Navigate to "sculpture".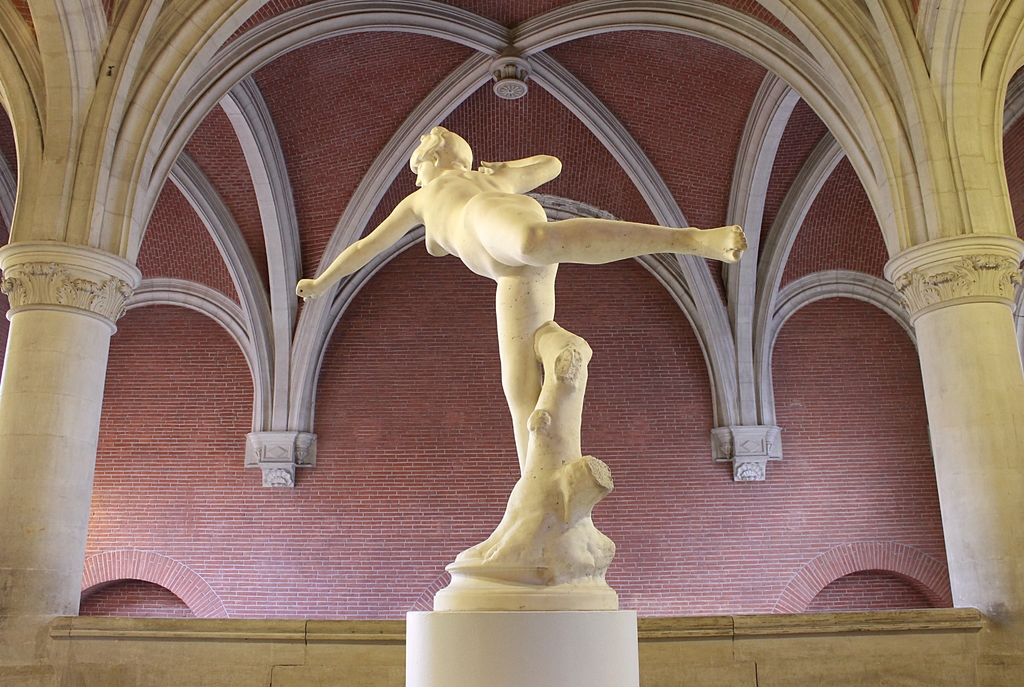
Navigation target: left=298, top=118, right=746, bottom=501.
